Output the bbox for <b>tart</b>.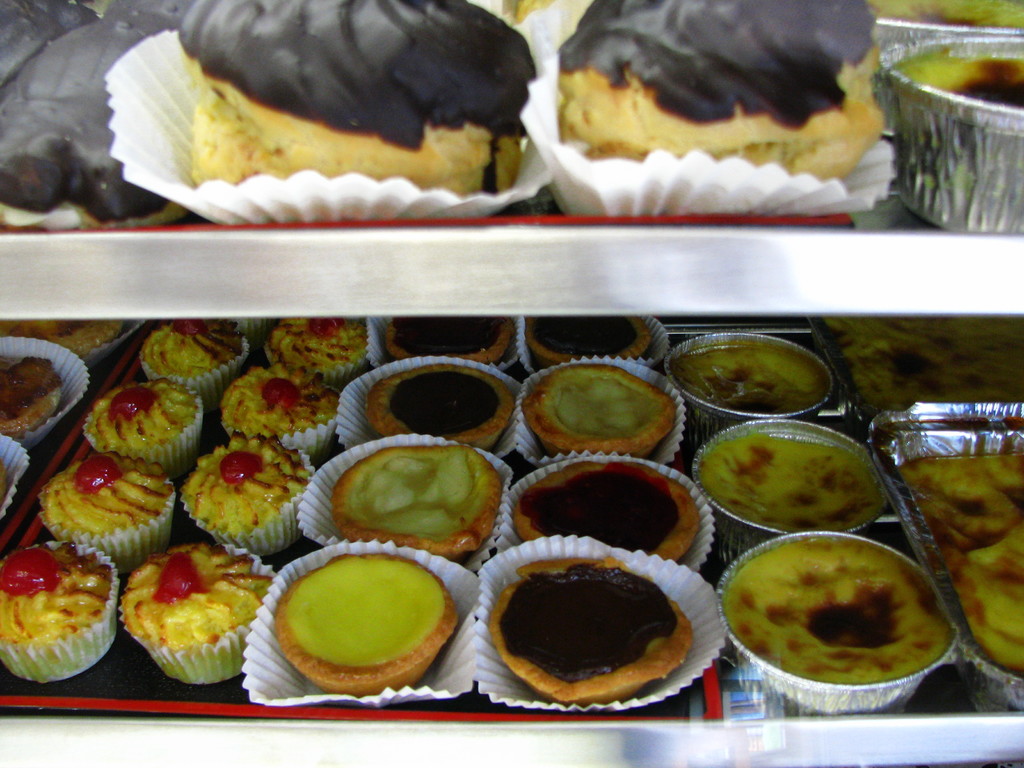
[878, 400, 1023, 715].
